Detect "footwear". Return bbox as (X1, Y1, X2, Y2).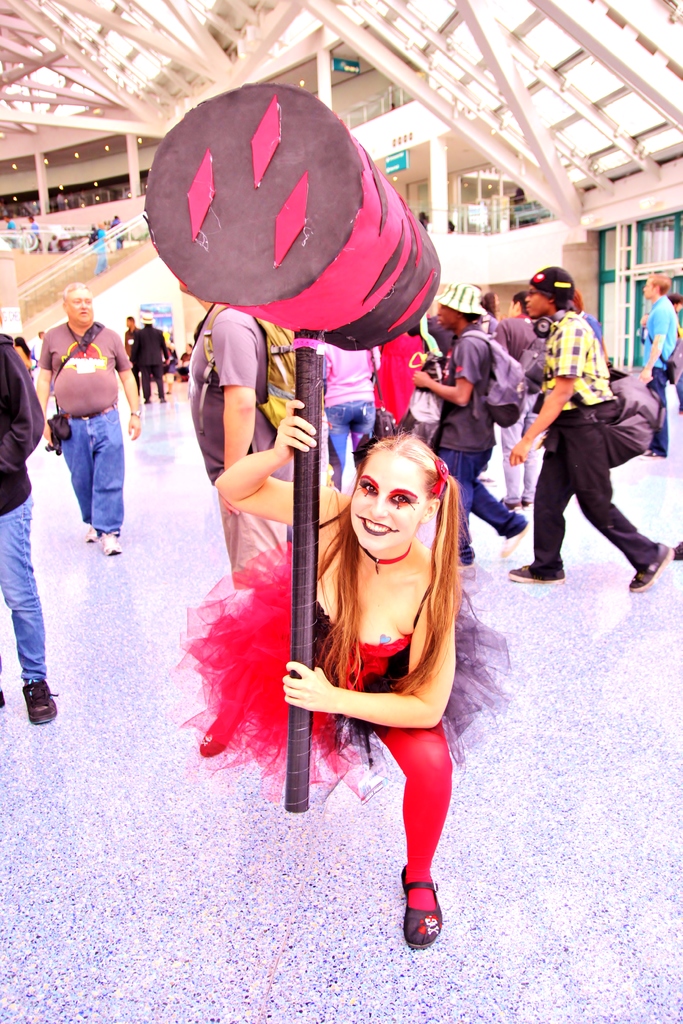
(509, 559, 563, 579).
